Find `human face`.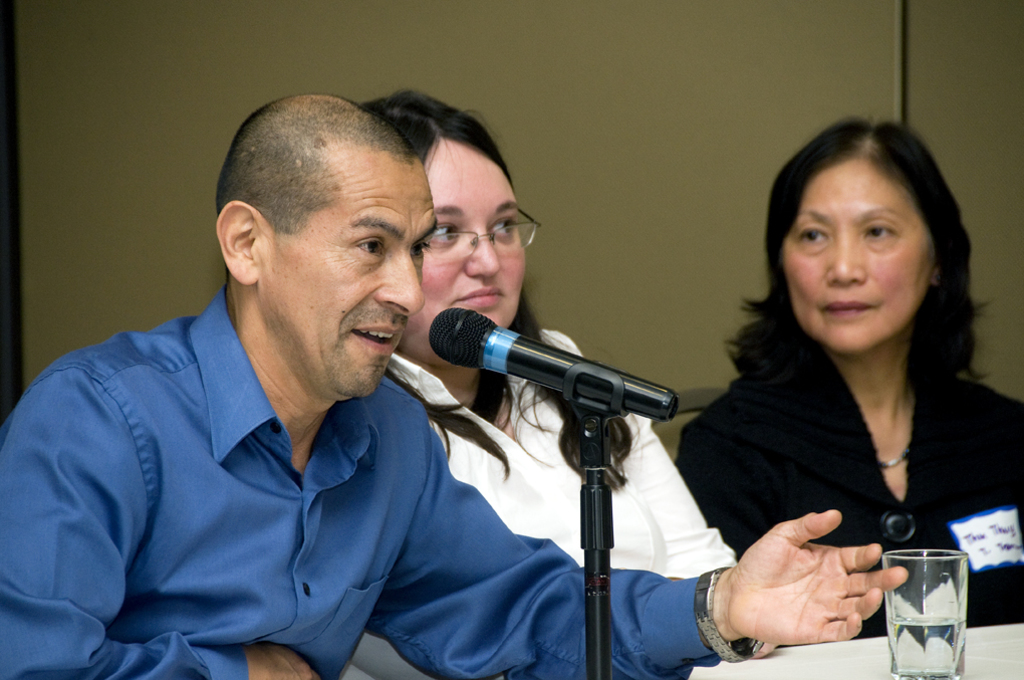
region(257, 169, 421, 390).
